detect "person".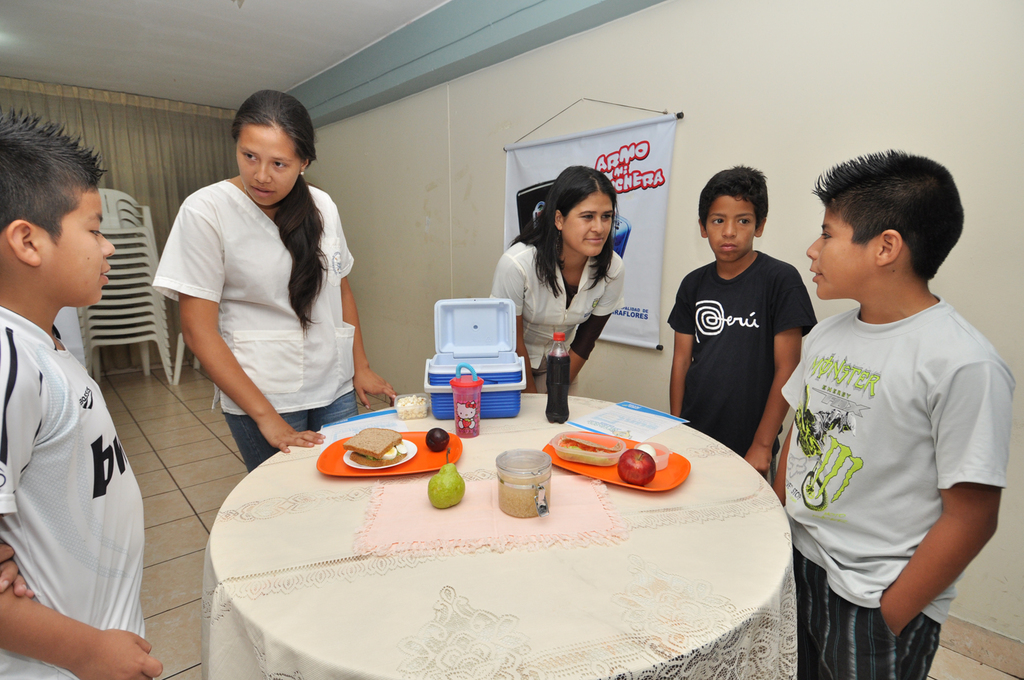
Detected at bbox=(661, 167, 819, 489).
